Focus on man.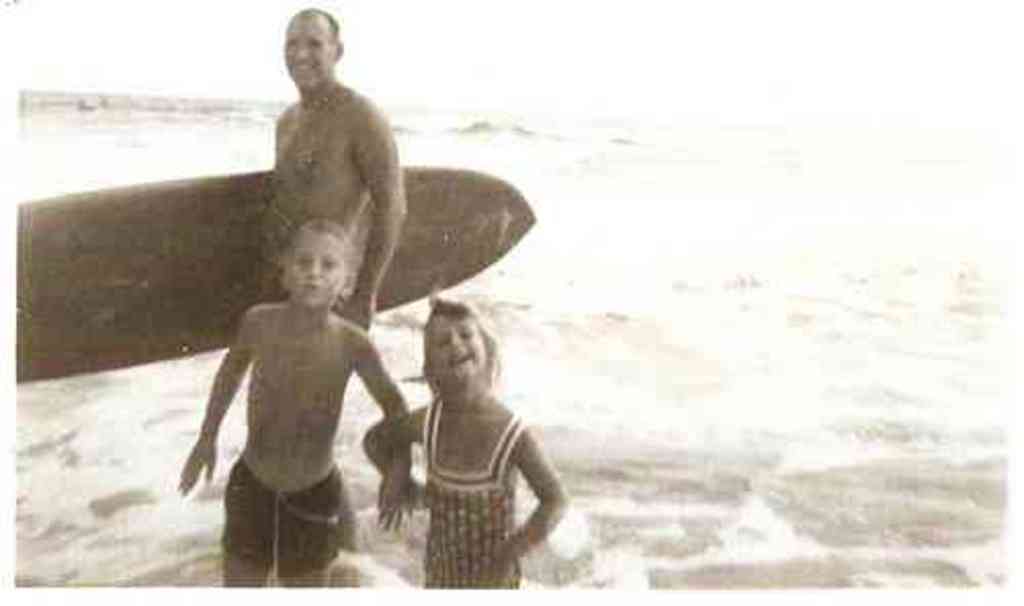
Focused at (231,23,418,350).
